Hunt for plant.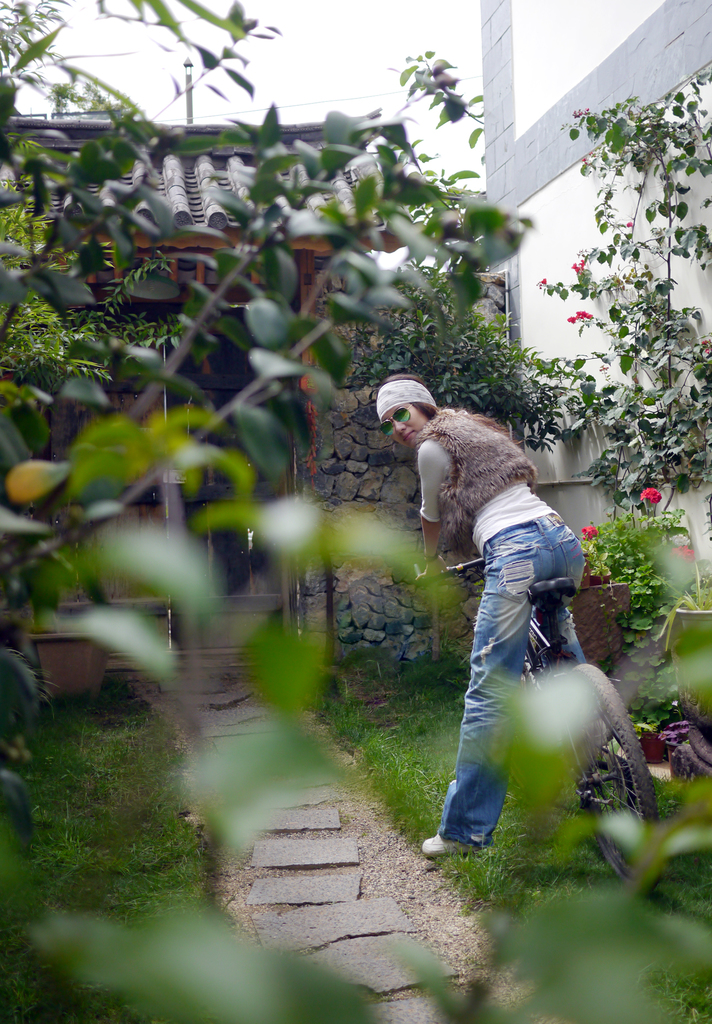
Hunted down at x1=569, y1=474, x2=702, y2=653.
